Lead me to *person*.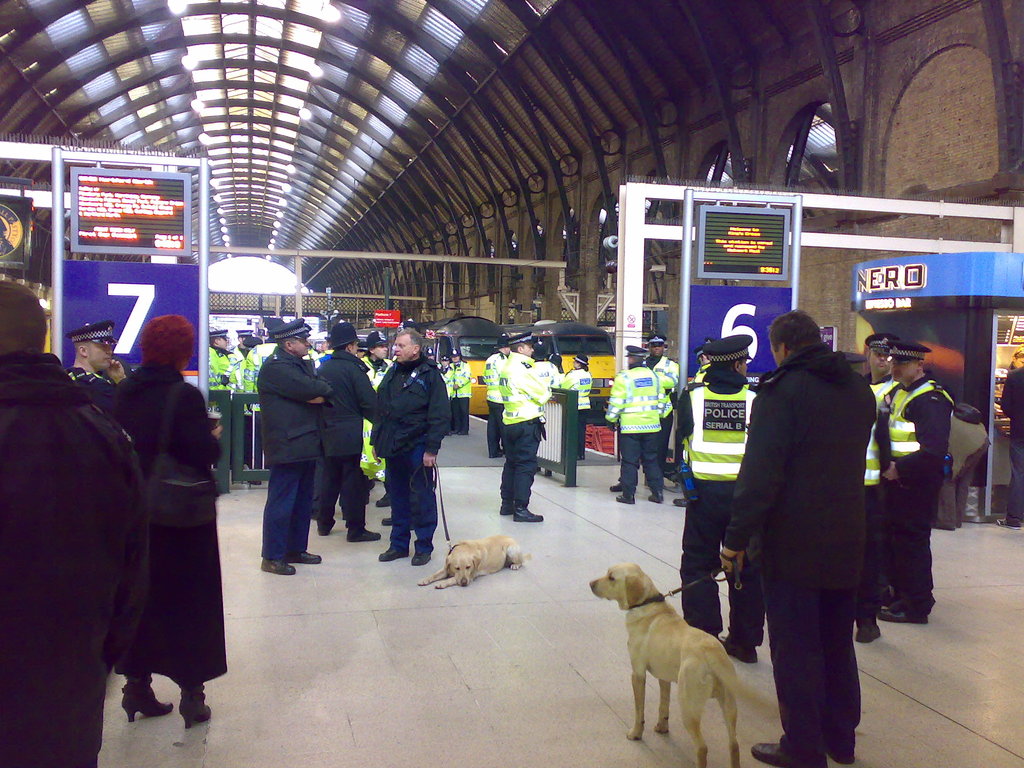
Lead to box(258, 316, 335, 575).
